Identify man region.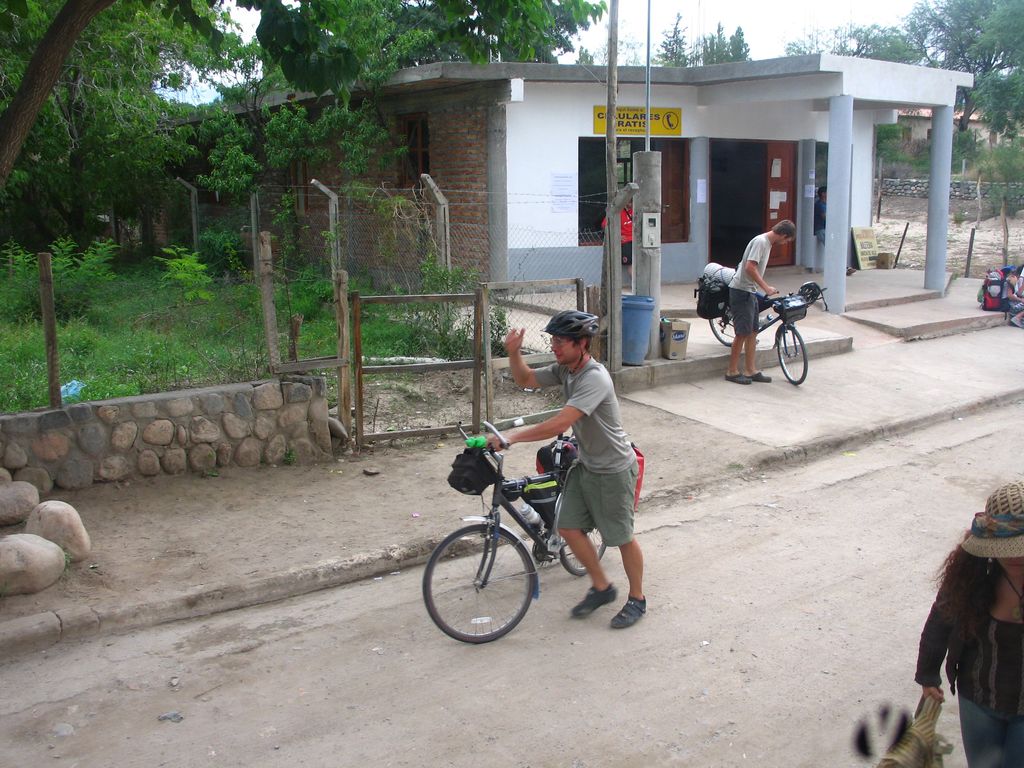
Region: bbox=(501, 321, 650, 622).
